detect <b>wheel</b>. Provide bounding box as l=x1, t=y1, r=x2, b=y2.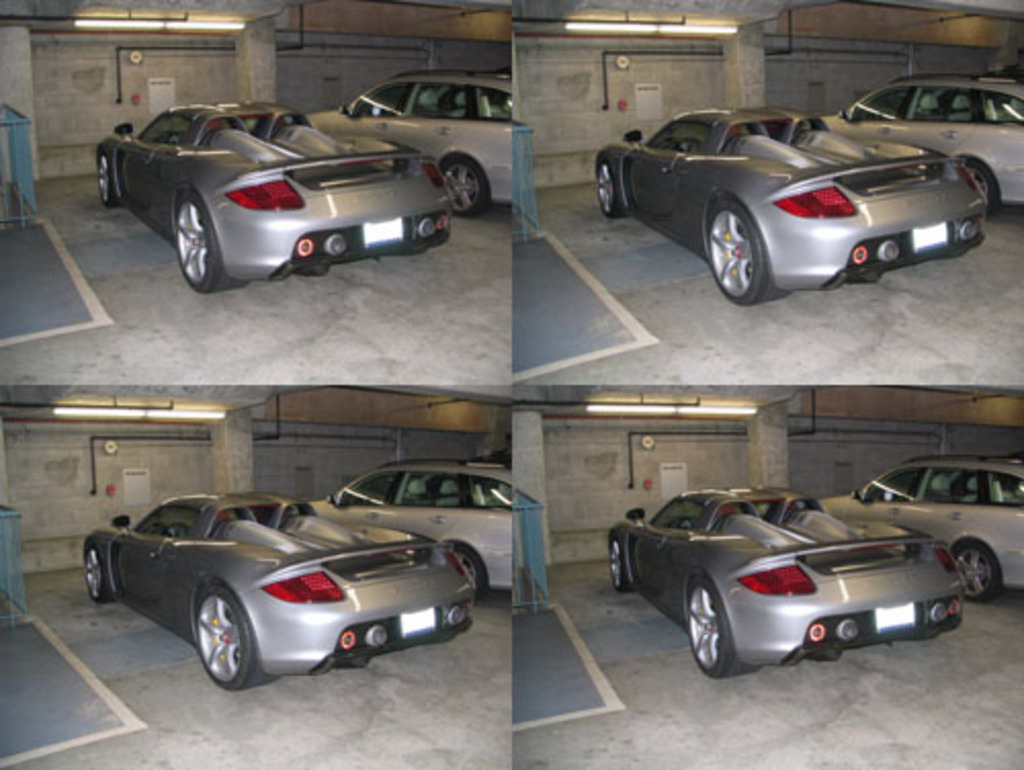
l=690, t=578, r=748, b=688.
